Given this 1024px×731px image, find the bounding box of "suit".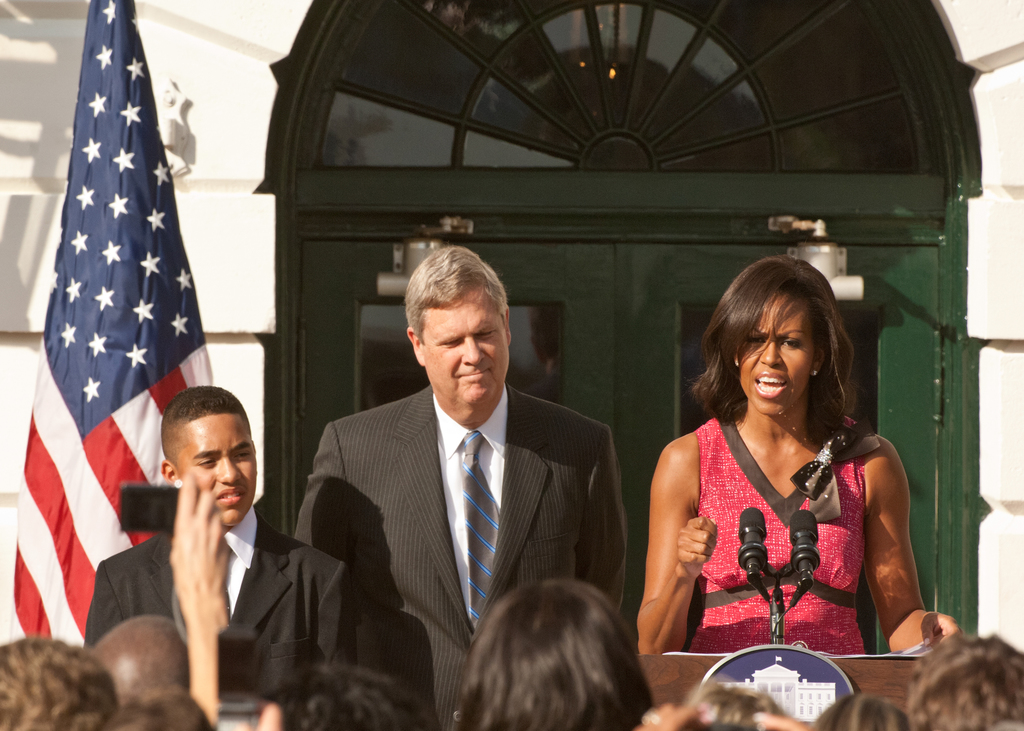
85:504:355:670.
